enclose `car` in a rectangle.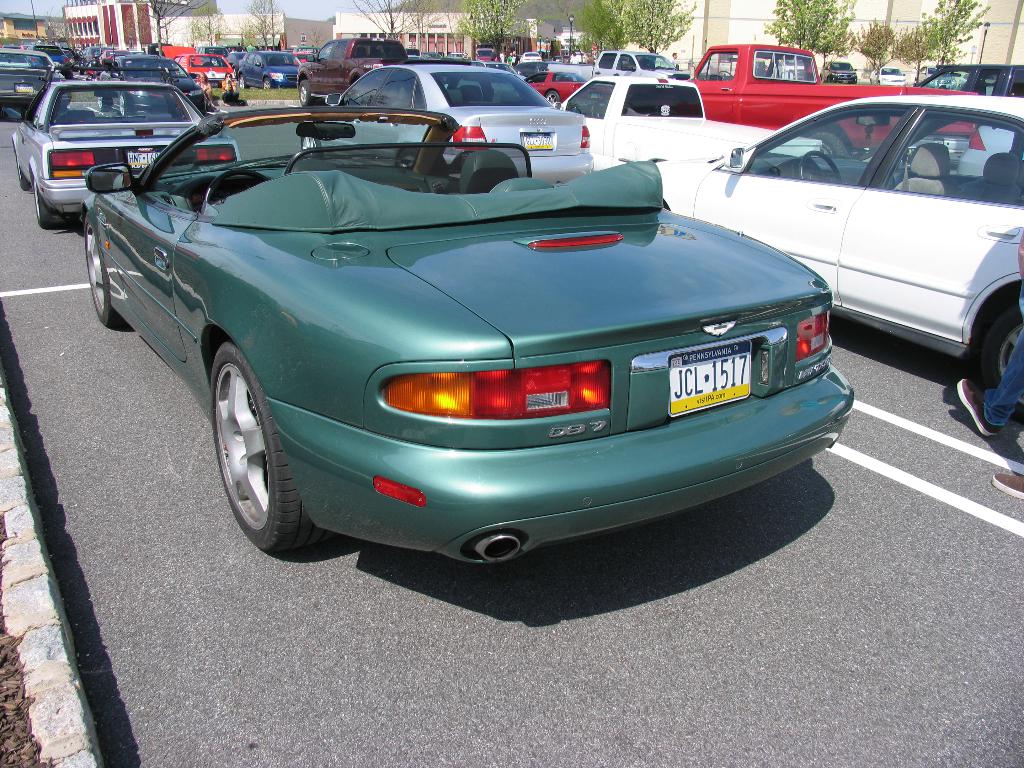
detection(647, 86, 1023, 409).
